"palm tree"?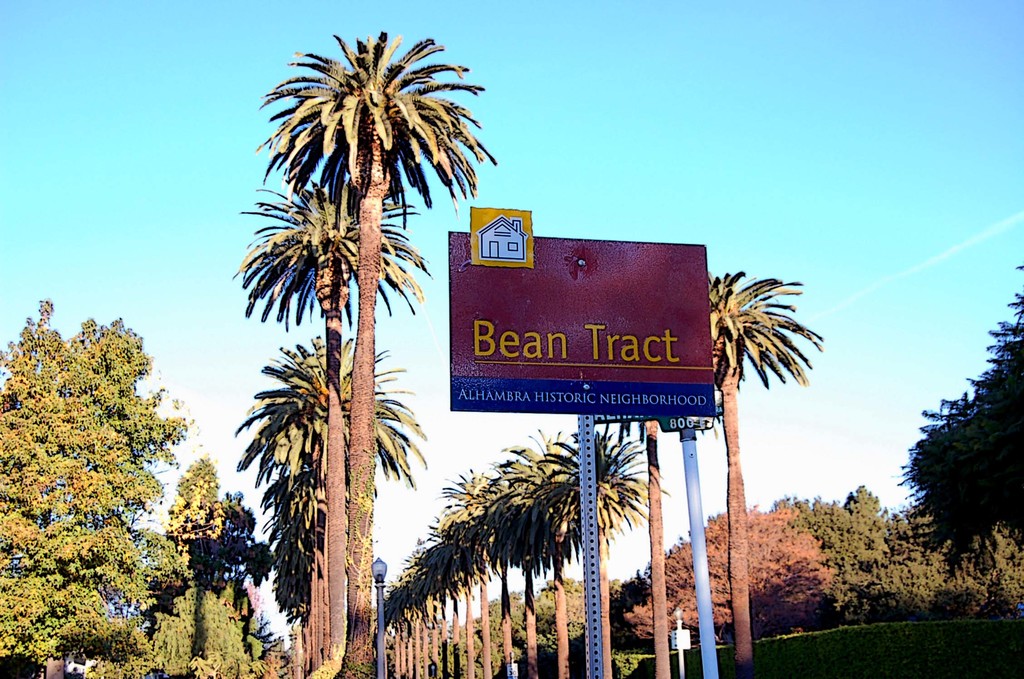
515, 445, 574, 672
